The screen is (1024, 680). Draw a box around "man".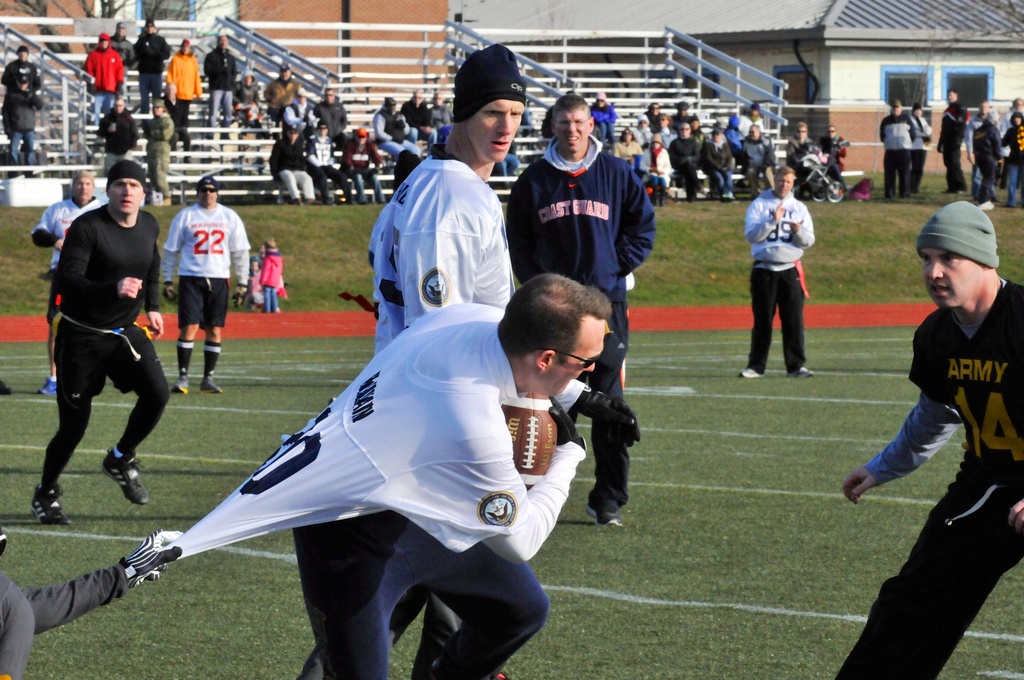
{"x1": 164, "y1": 35, "x2": 196, "y2": 140}.
